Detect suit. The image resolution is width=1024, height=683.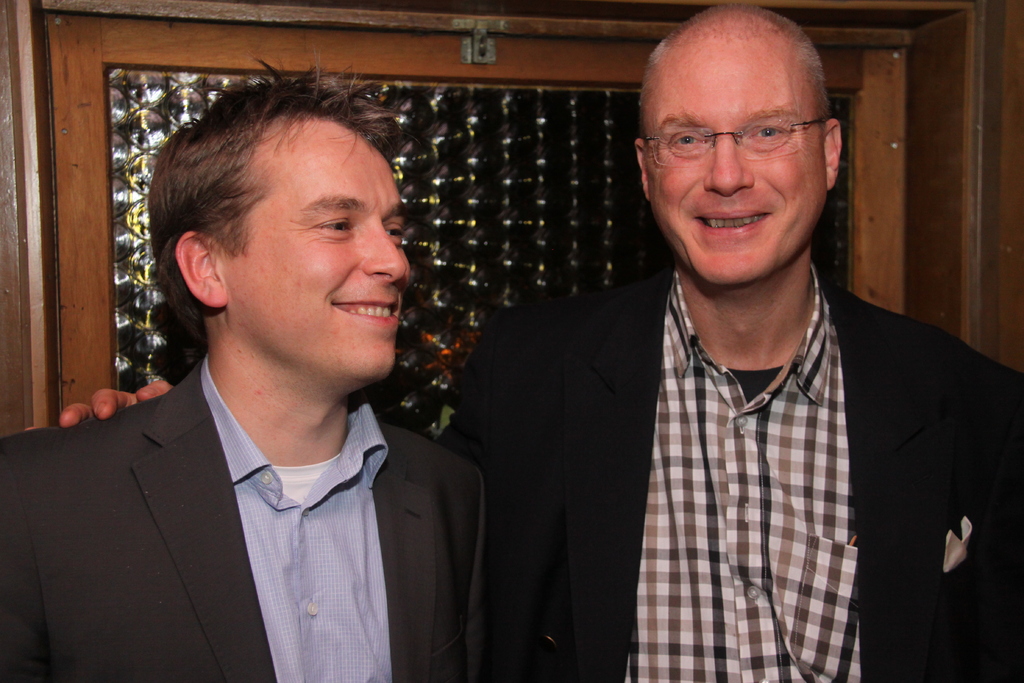
[435, 254, 1023, 682].
